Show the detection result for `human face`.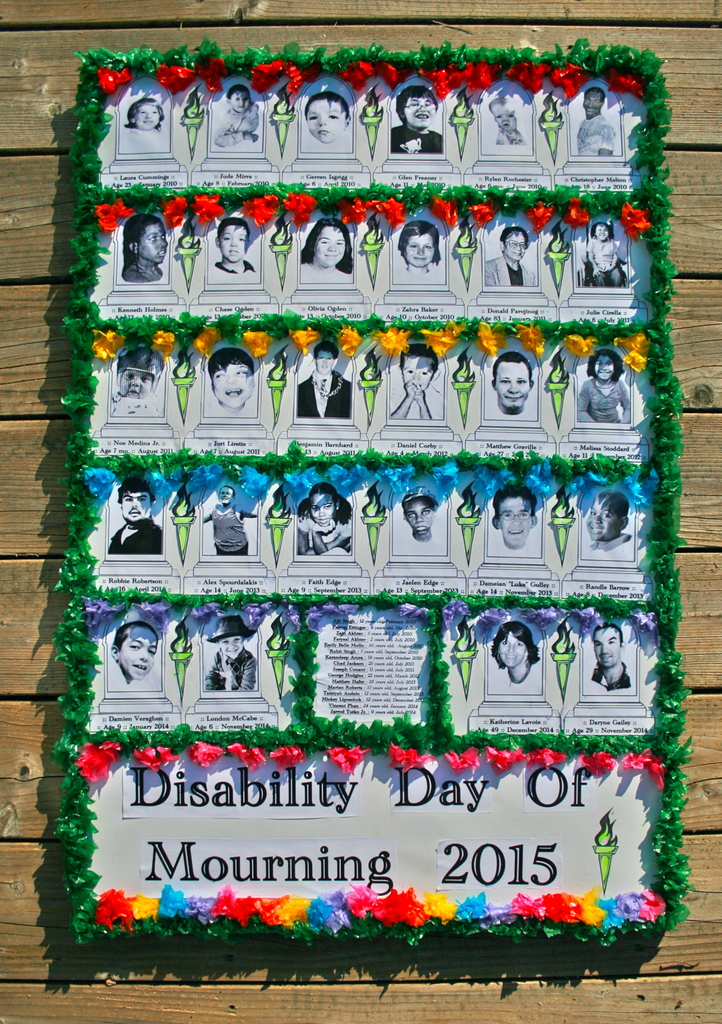
492:100:514:131.
